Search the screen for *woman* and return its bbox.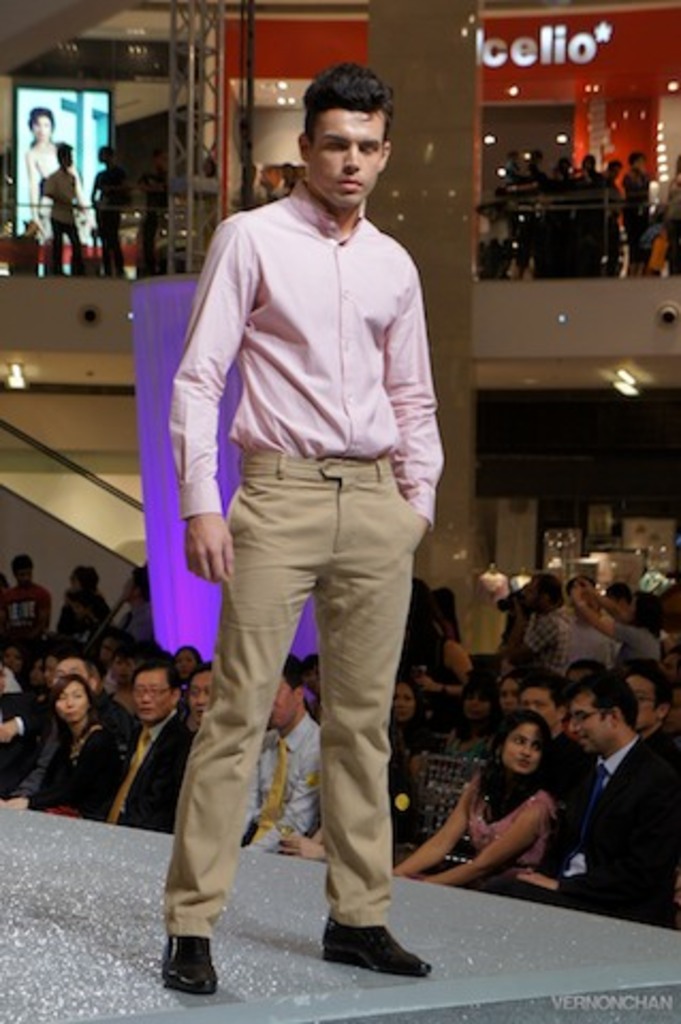
Found: region(30, 674, 126, 821).
